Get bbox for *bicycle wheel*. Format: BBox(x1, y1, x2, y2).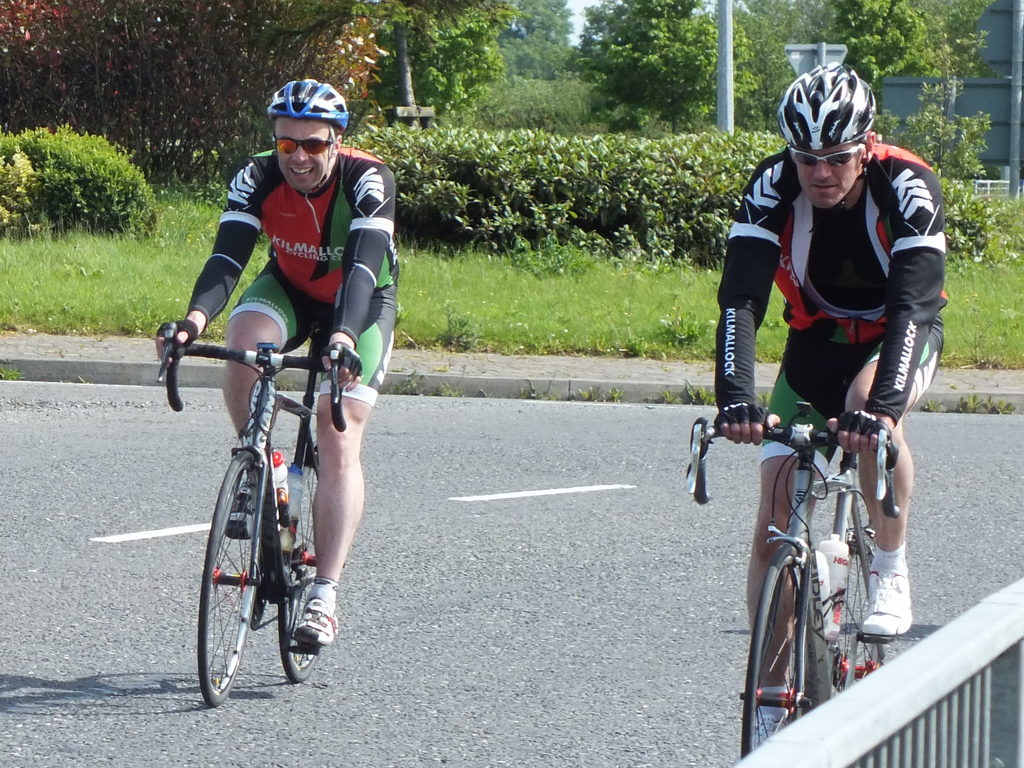
BBox(743, 541, 820, 757).
